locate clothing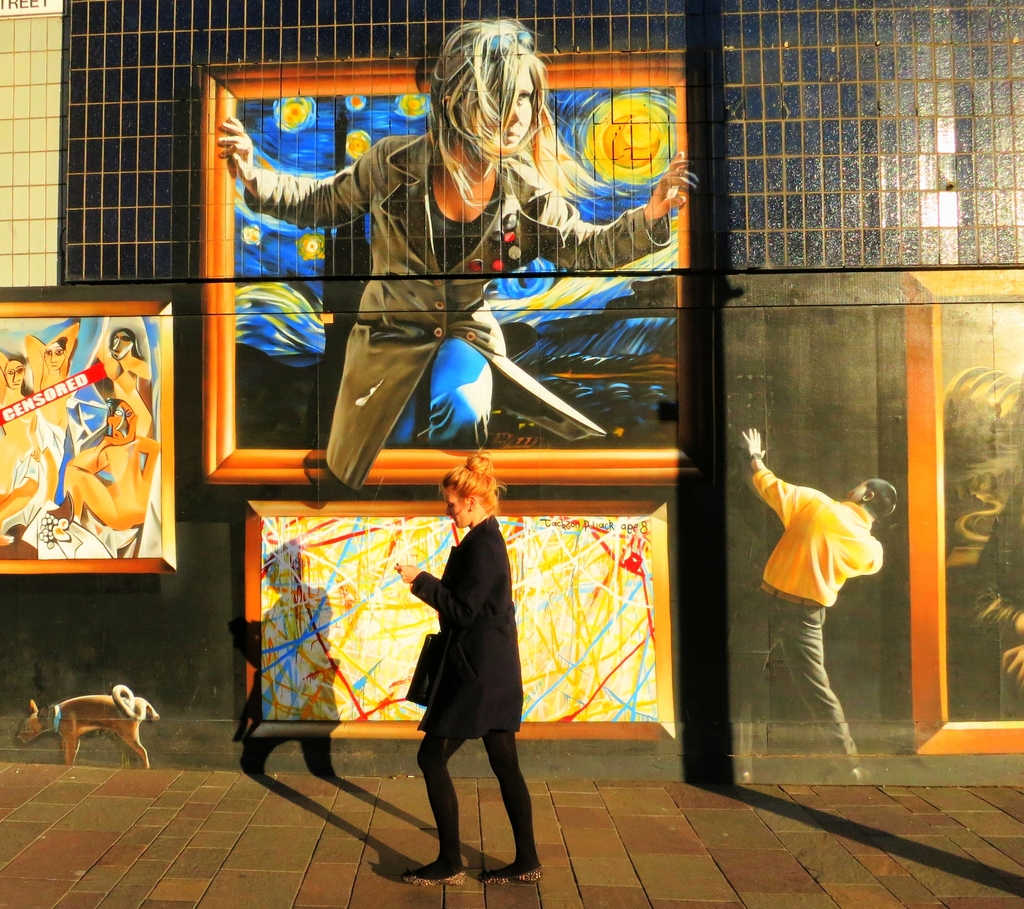
(408,510,541,871)
